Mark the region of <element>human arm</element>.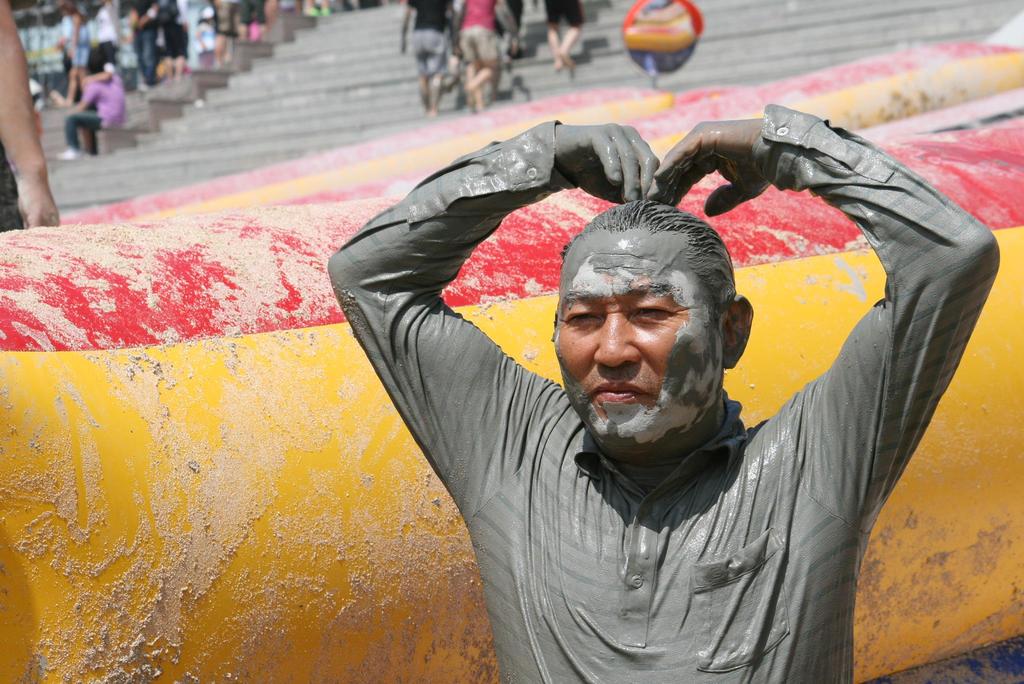
Region: {"left": 640, "top": 103, "right": 995, "bottom": 528}.
